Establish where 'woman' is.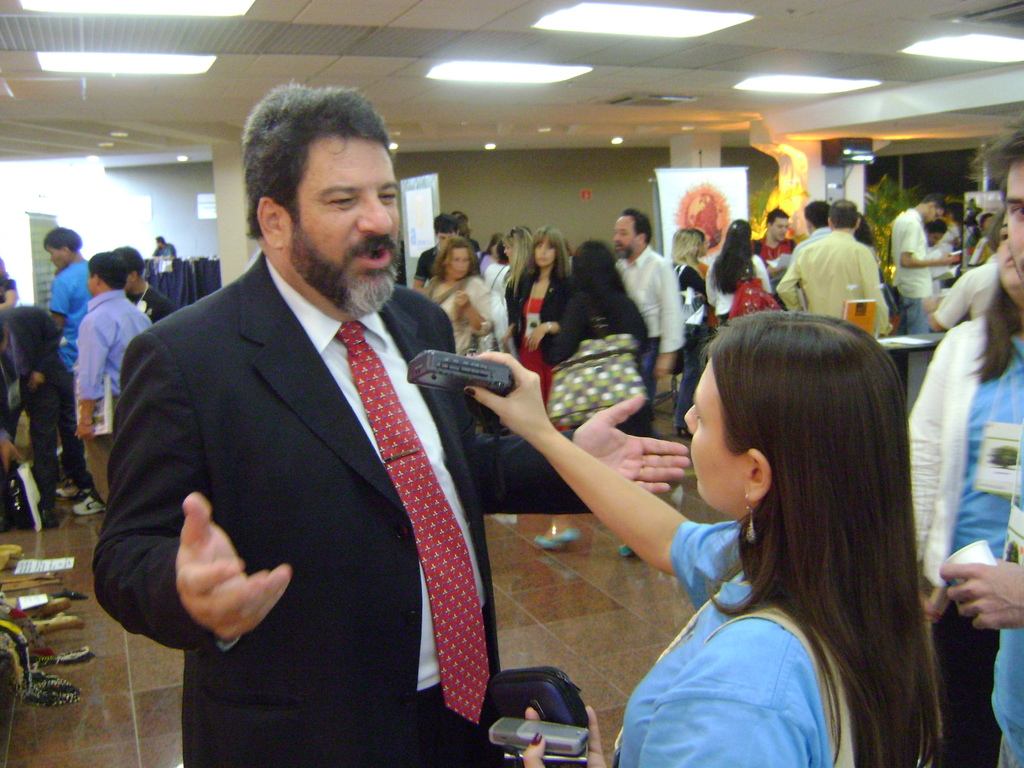
Established at pyautogui.locateOnScreen(891, 201, 1023, 767).
